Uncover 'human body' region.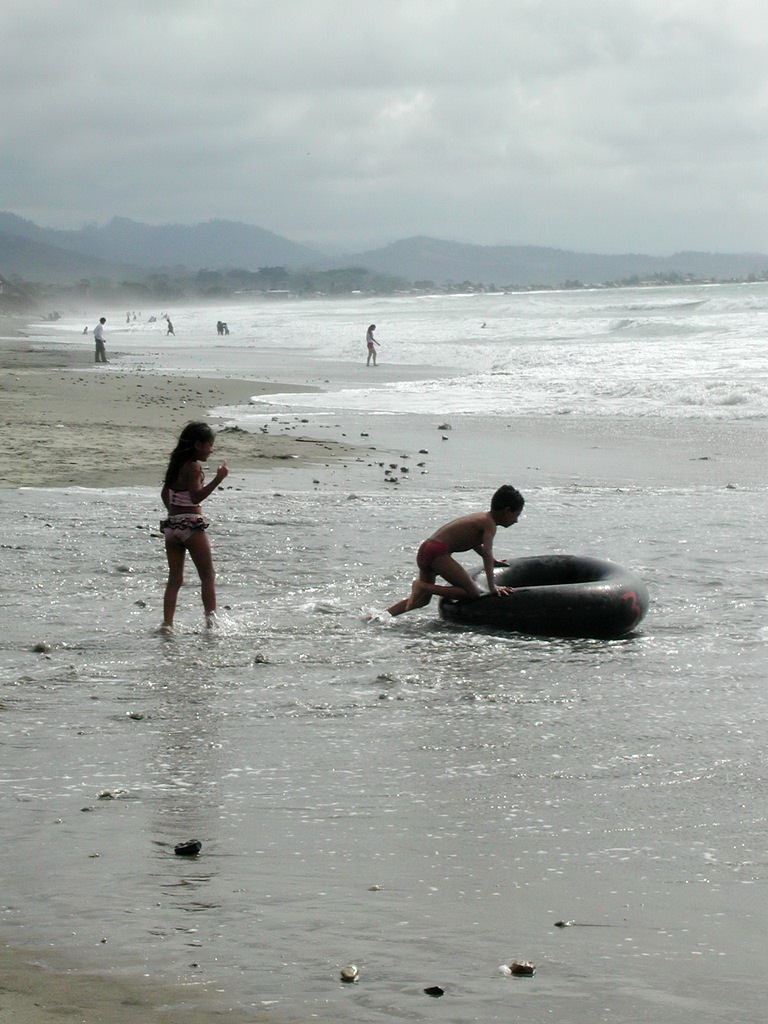
Uncovered: region(370, 326, 372, 363).
